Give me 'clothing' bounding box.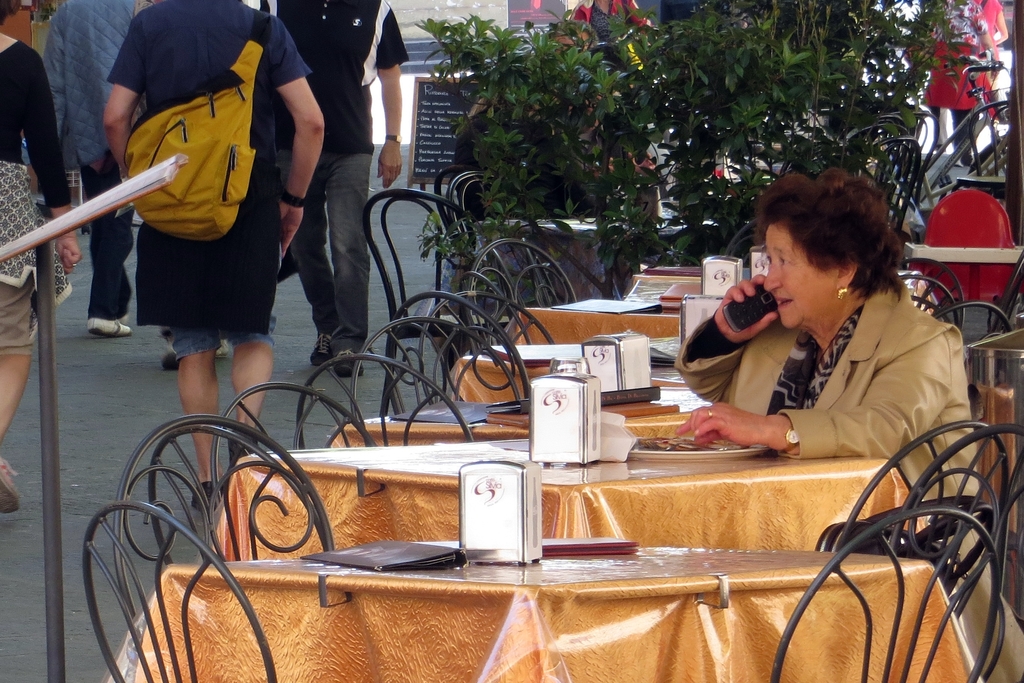
[673, 276, 1023, 682].
